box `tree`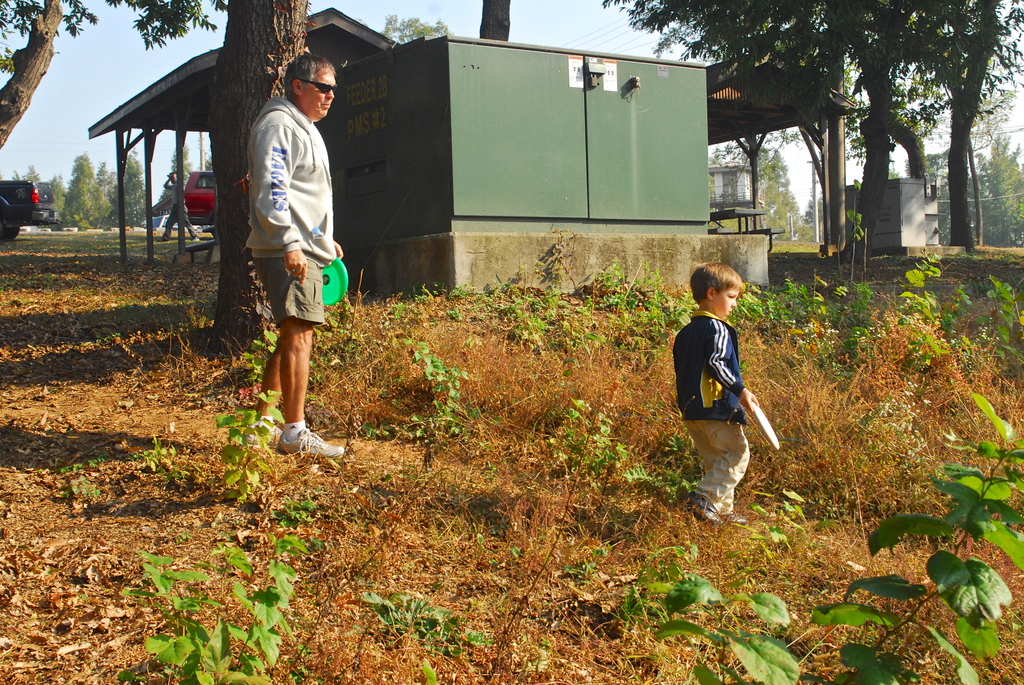
bbox=[755, 149, 797, 237]
